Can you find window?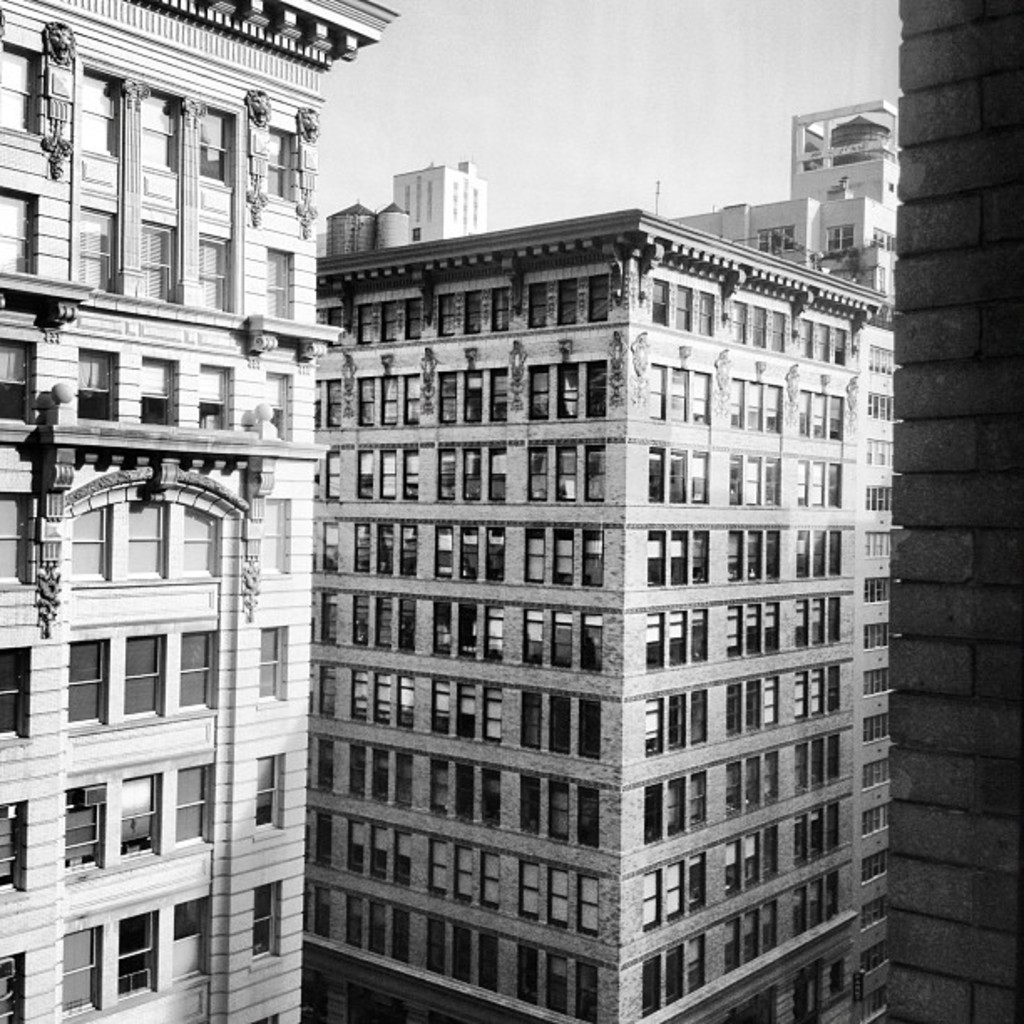
Yes, bounding box: 388, 899, 407, 959.
